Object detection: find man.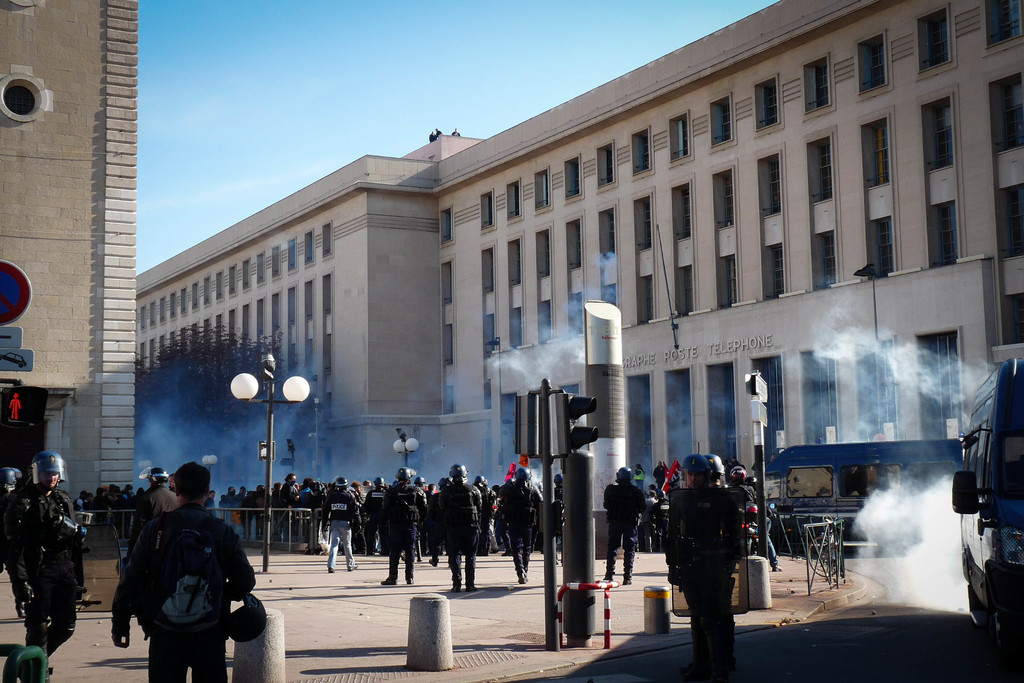
pyautogui.locateOnScreen(553, 473, 563, 547).
